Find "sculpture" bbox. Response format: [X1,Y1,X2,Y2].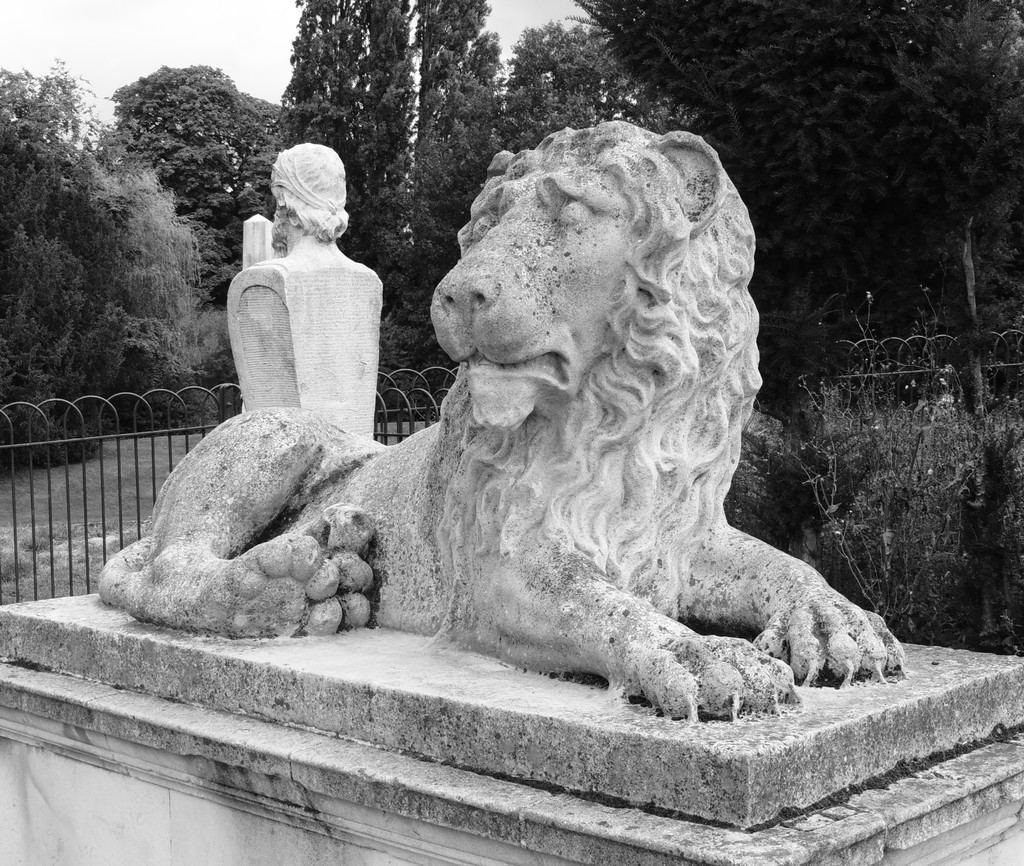
[127,129,965,715].
